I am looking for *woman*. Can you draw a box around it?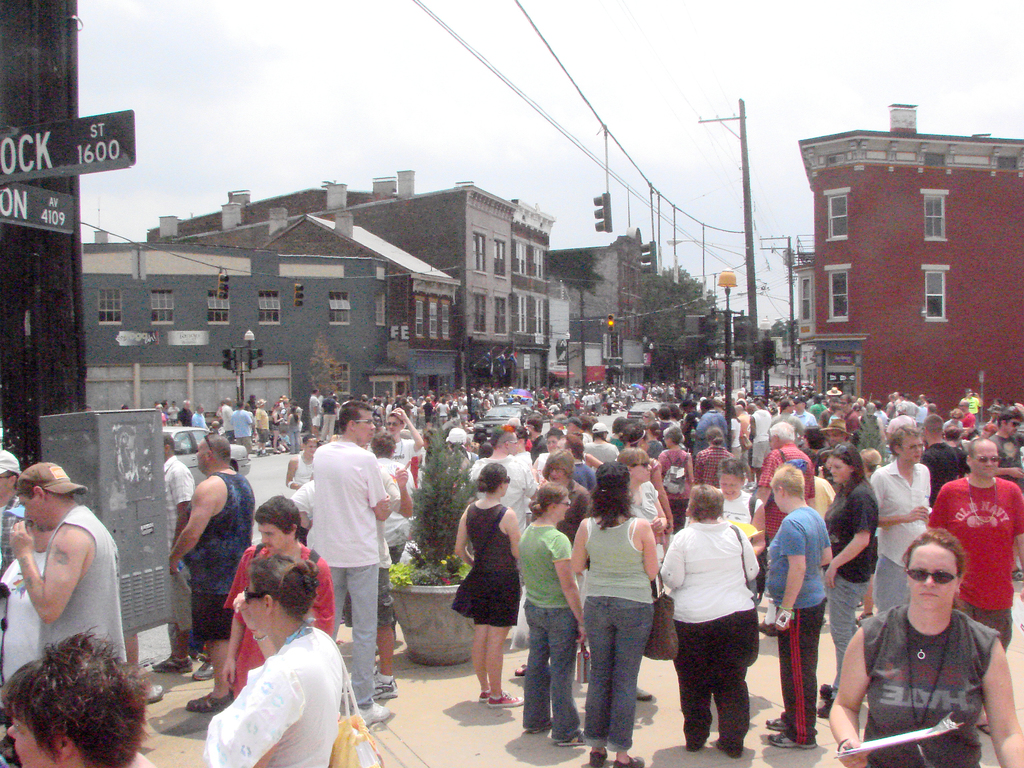
Sure, the bounding box is l=824, t=444, r=878, b=719.
